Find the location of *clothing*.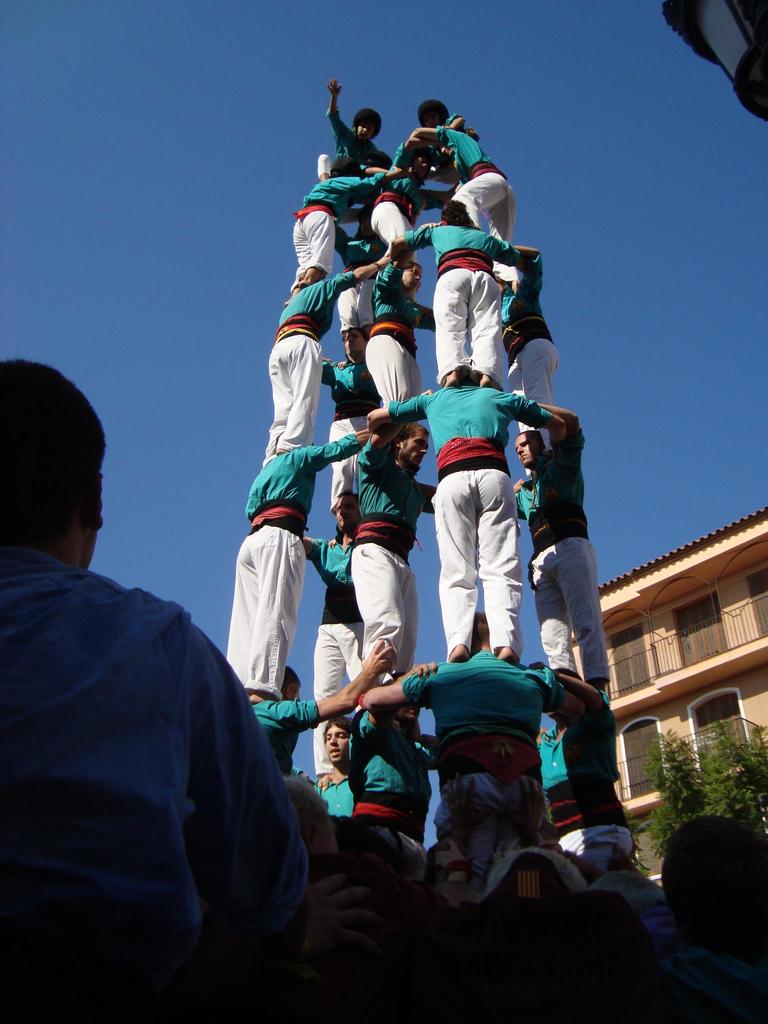
Location: {"left": 532, "top": 694, "right": 633, "bottom": 863}.
